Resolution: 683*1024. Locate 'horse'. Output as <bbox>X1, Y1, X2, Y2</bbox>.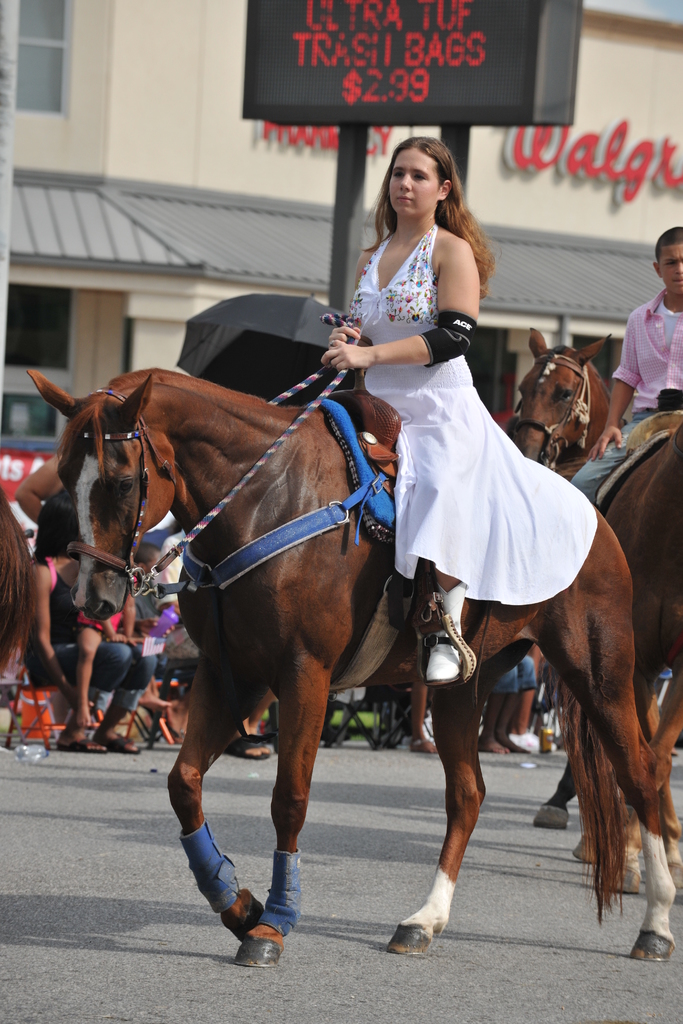
<bbox>505, 323, 630, 830</bbox>.
